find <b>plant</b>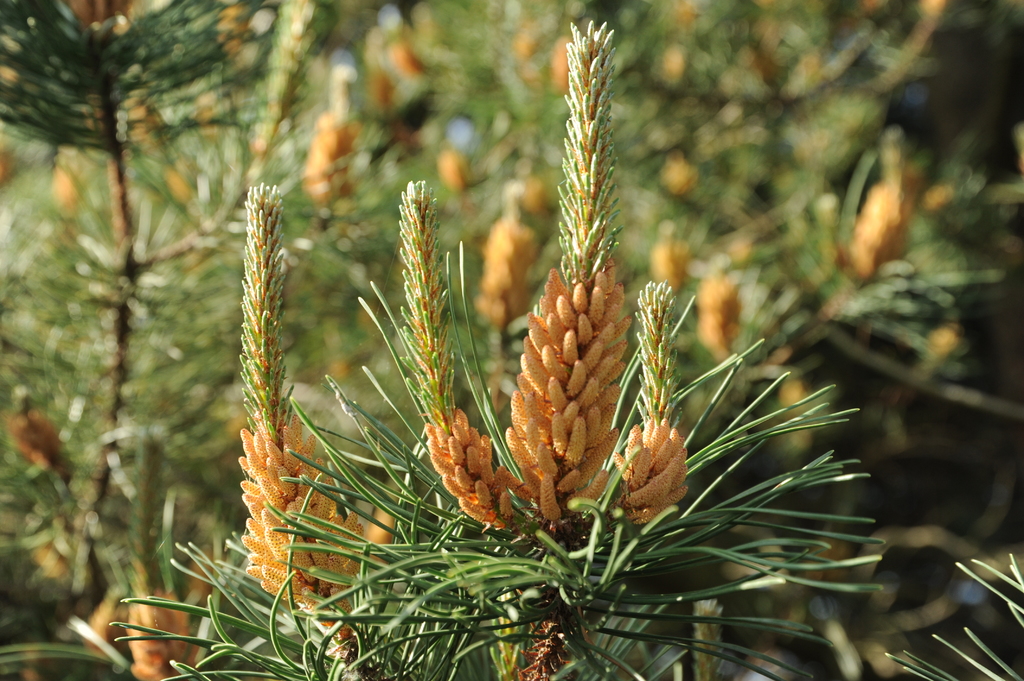
[880,546,1023,680]
